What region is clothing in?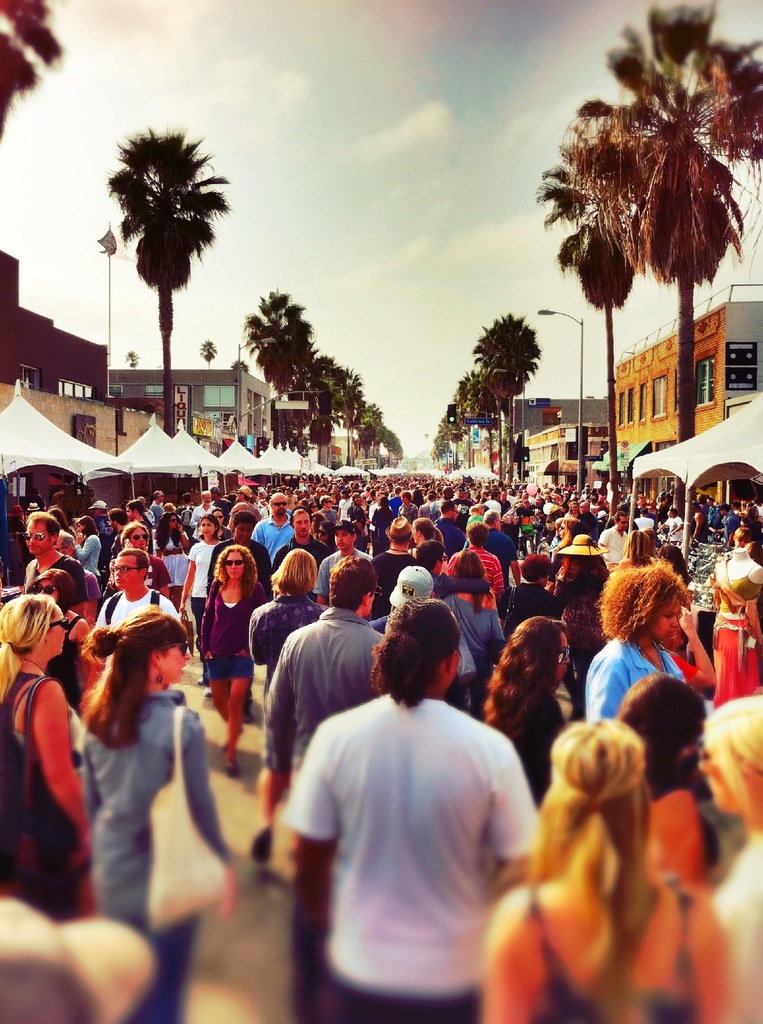
x1=85, y1=689, x2=227, y2=1016.
